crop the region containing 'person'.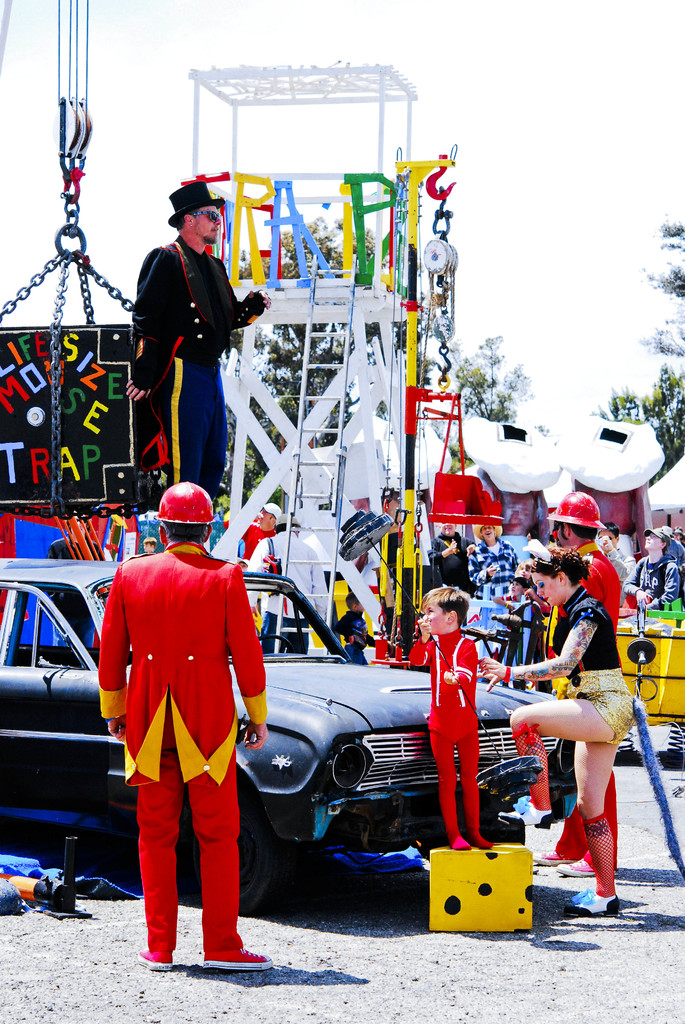
Crop region: left=224, top=502, right=281, bottom=560.
